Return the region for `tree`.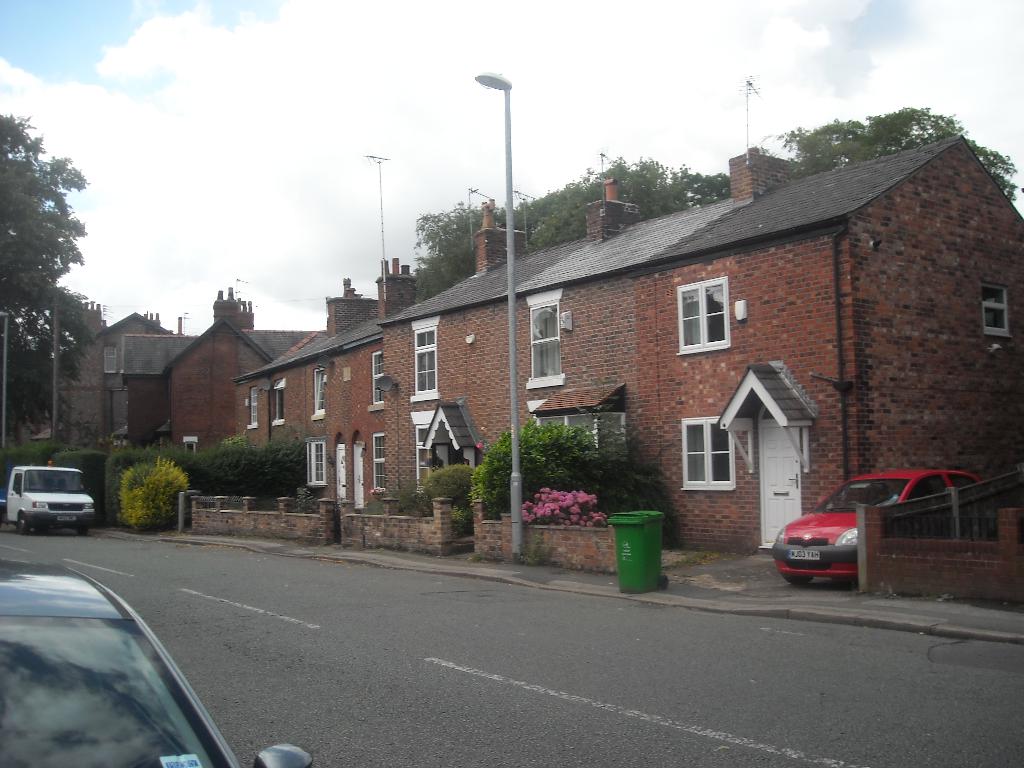
detection(4, 130, 102, 413).
